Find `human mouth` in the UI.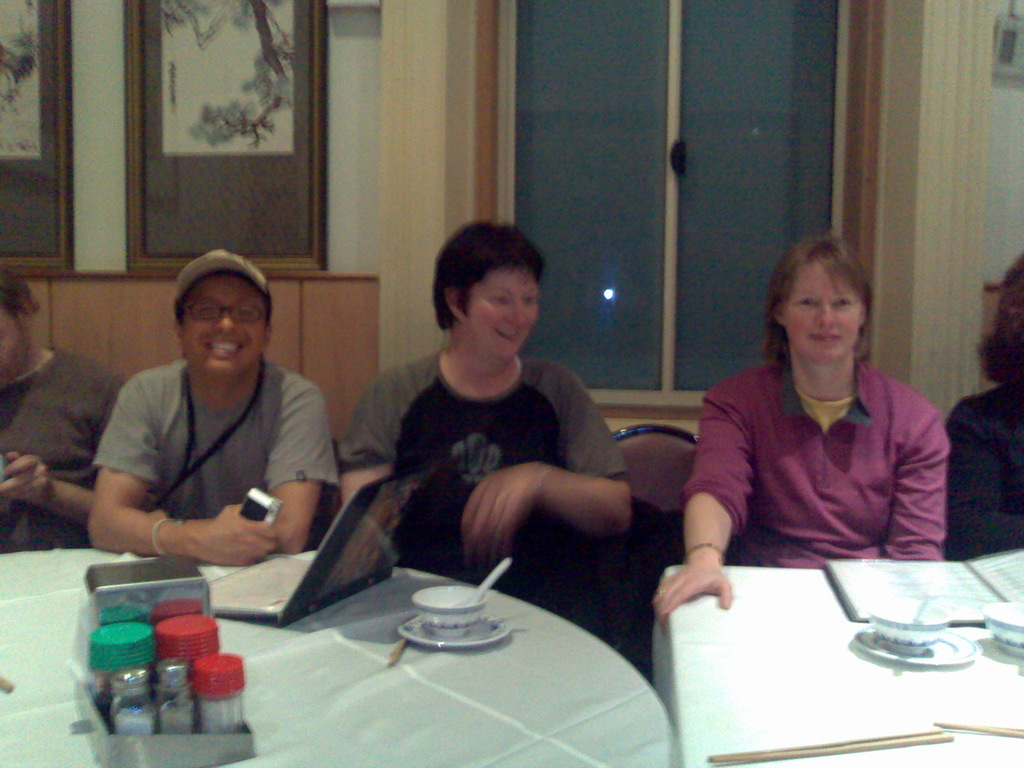
UI element at <region>494, 320, 525, 344</region>.
